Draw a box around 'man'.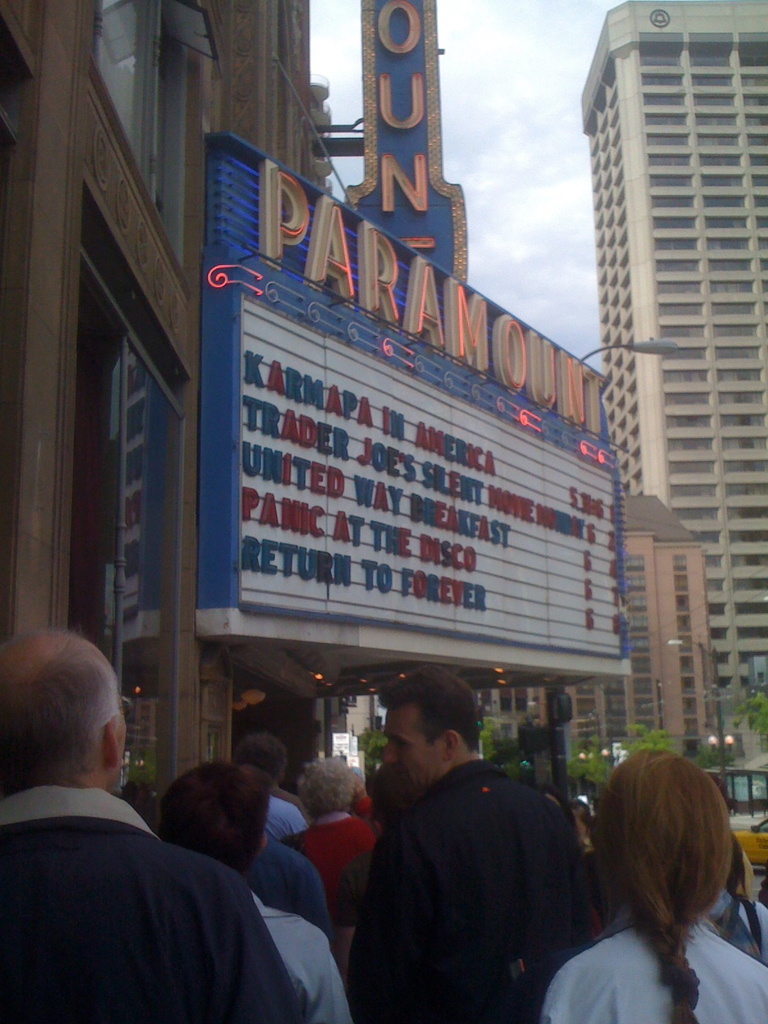
357, 662, 596, 1023.
